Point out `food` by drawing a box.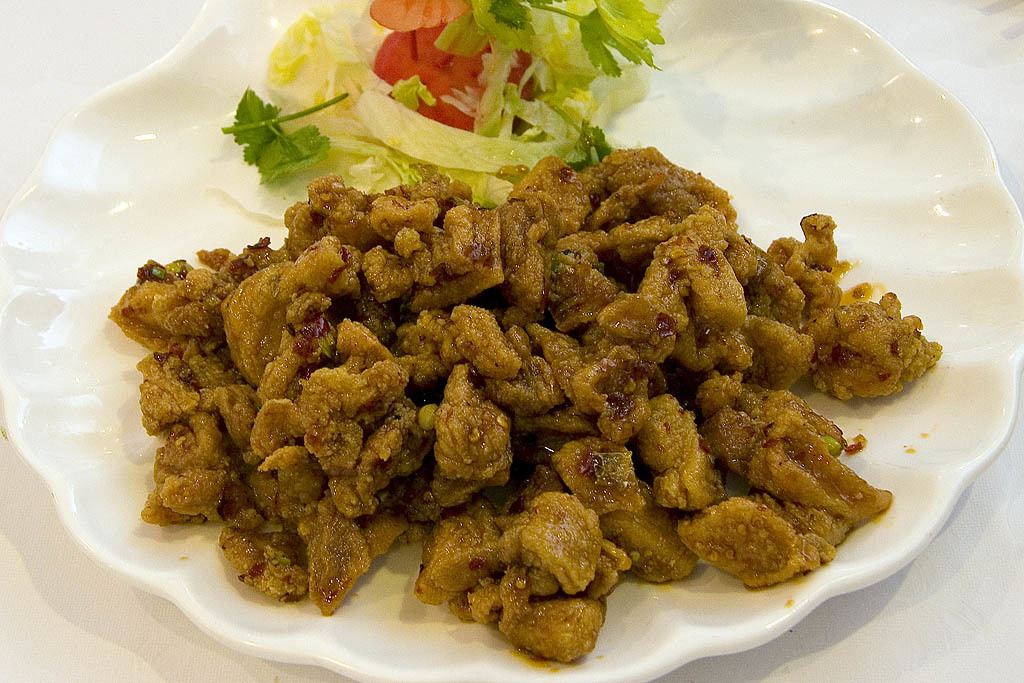
116/94/904/641.
